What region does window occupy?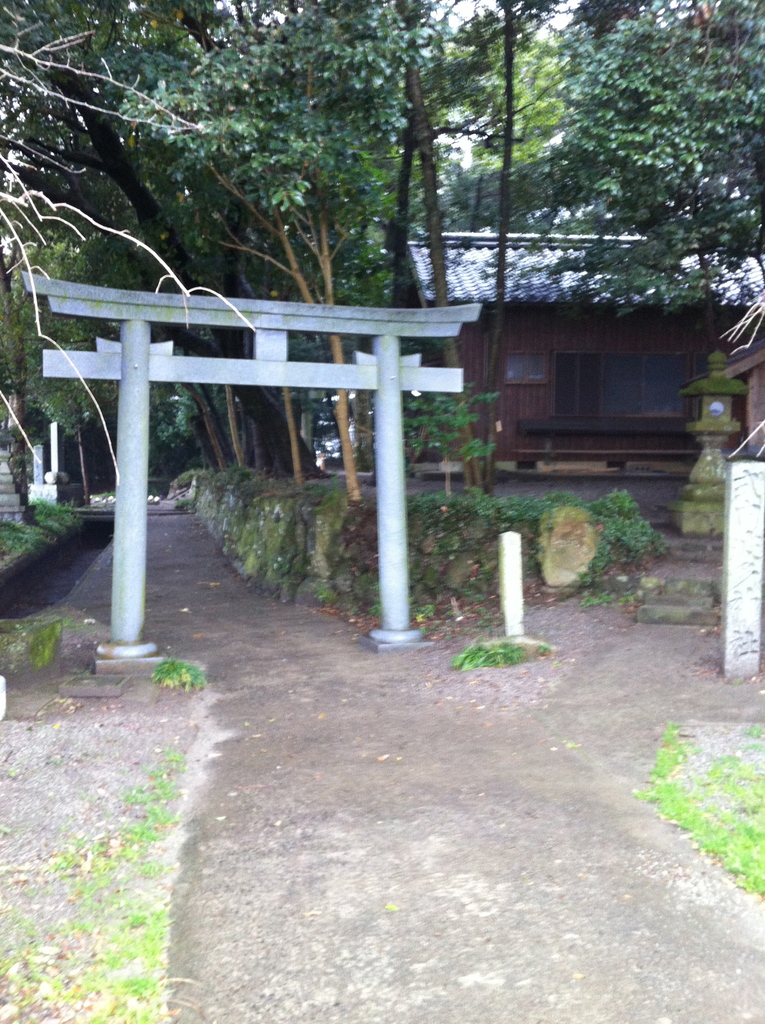
<bbox>508, 354, 554, 383</bbox>.
